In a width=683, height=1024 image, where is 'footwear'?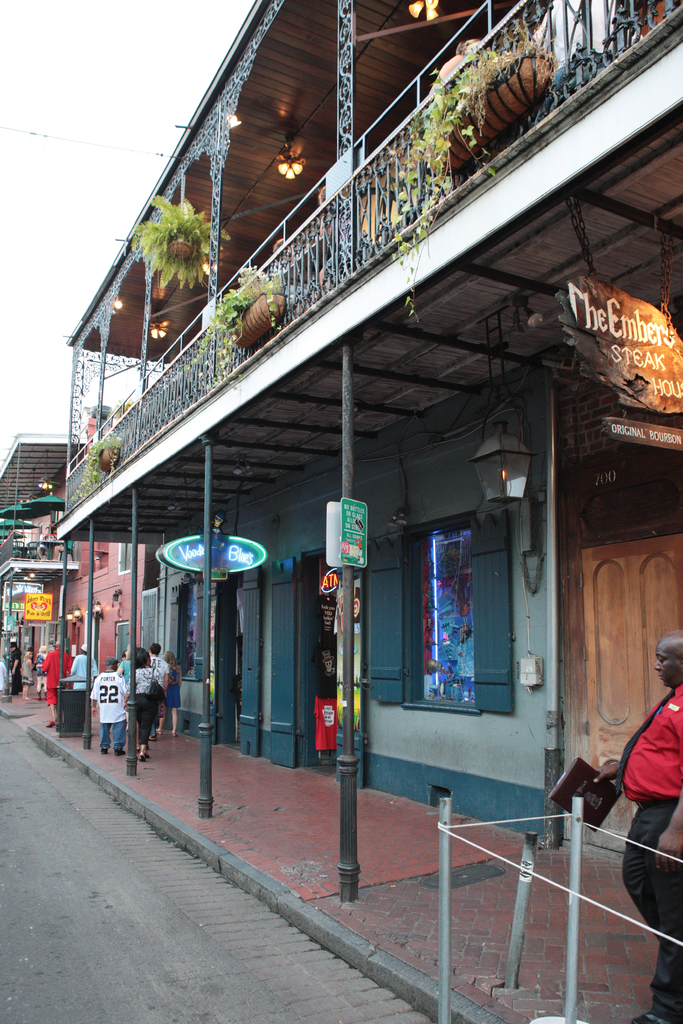
Rect(101, 745, 108, 755).
